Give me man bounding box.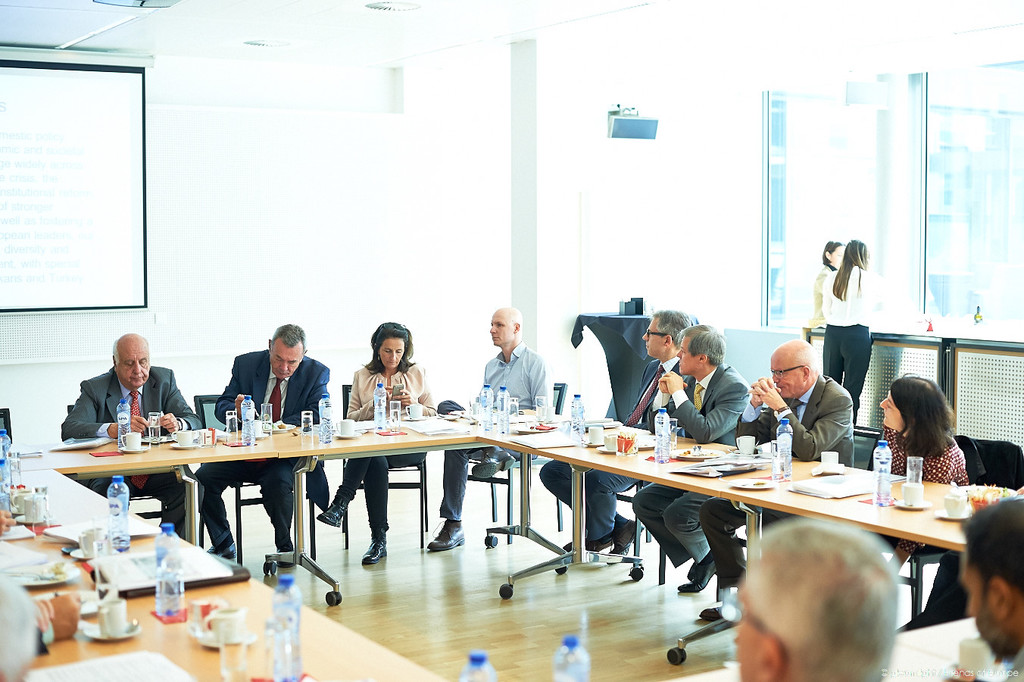
box=[721, 524, 895, 681].
